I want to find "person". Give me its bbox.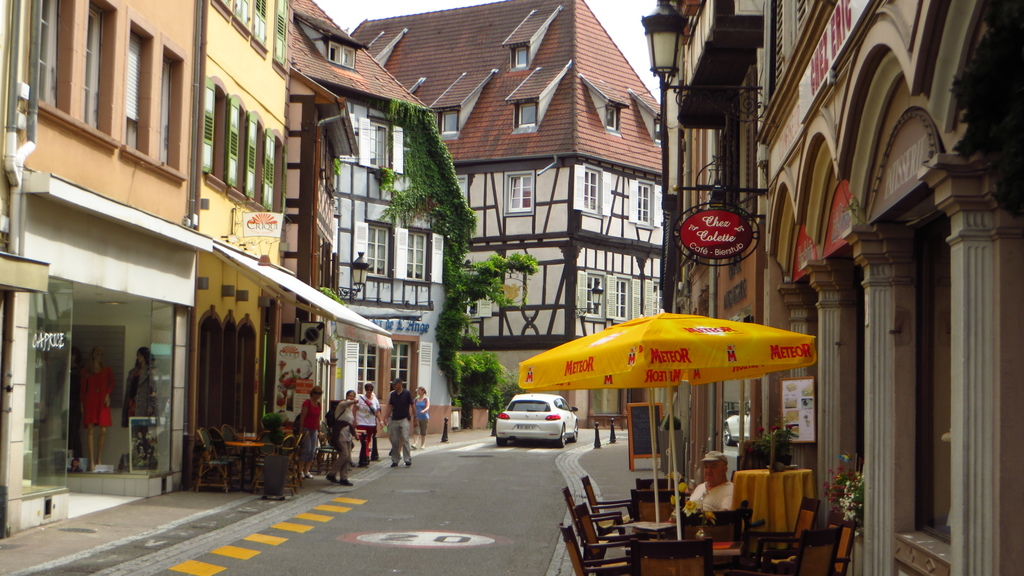
{"x1": 682, "y1": 450, "x2": 733, "y2": 510}.
